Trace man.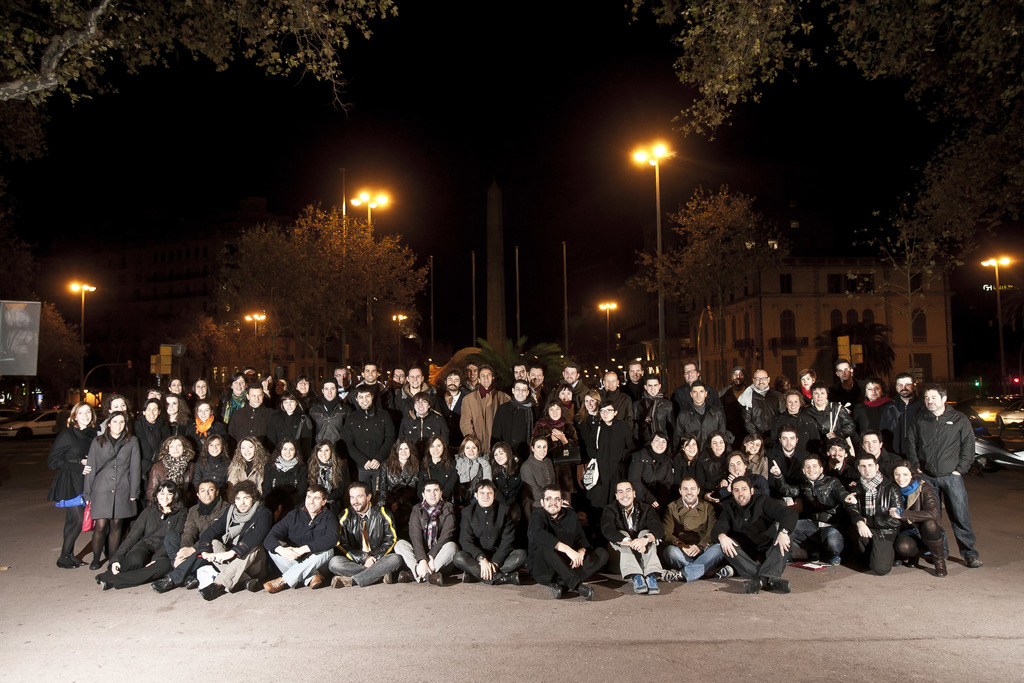
Traced to Rect(712, 477, 800, 595).
